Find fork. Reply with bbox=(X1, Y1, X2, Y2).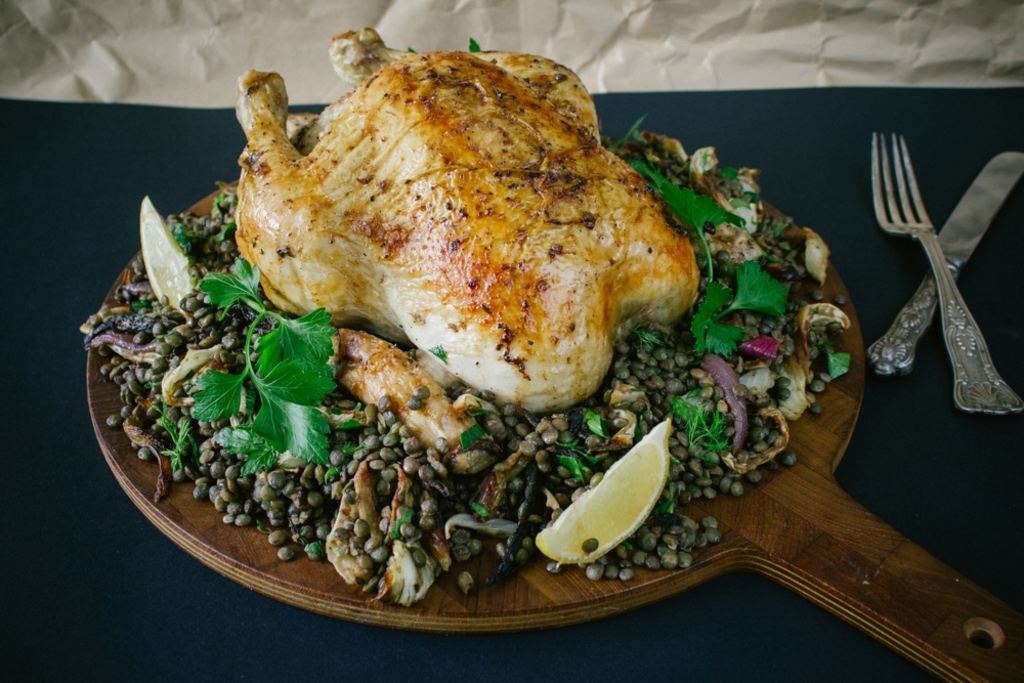
bbox=(882, 110, 1016, 439).
